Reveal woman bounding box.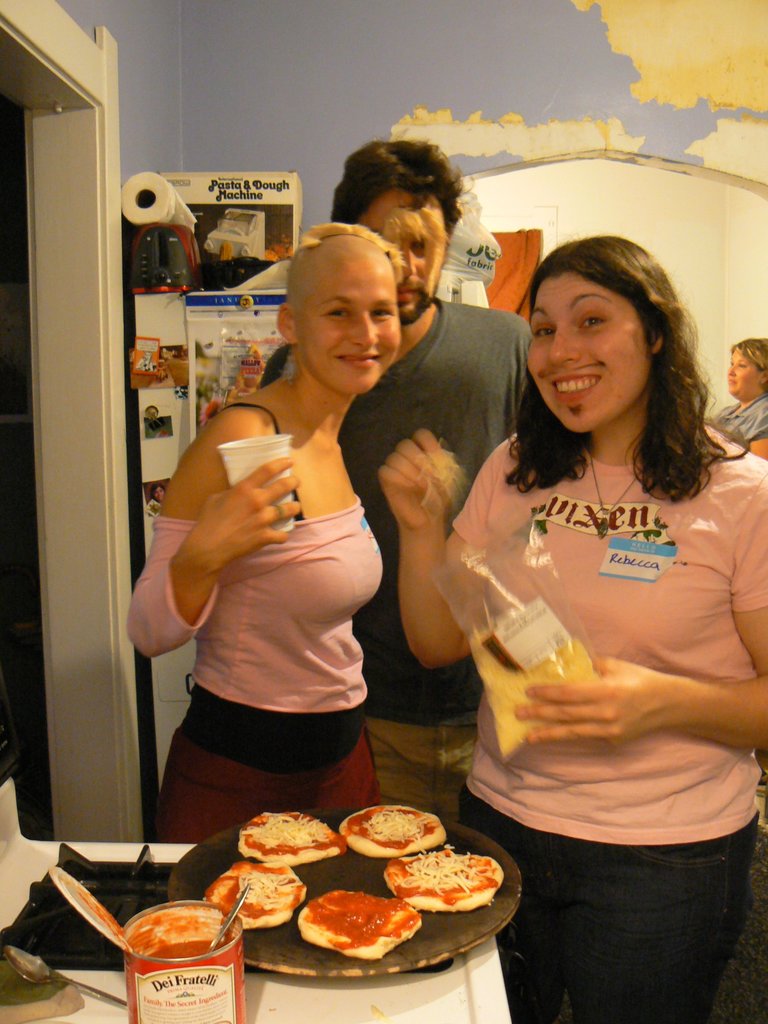
Revealed: <box>401,207,758,1007</box>.
